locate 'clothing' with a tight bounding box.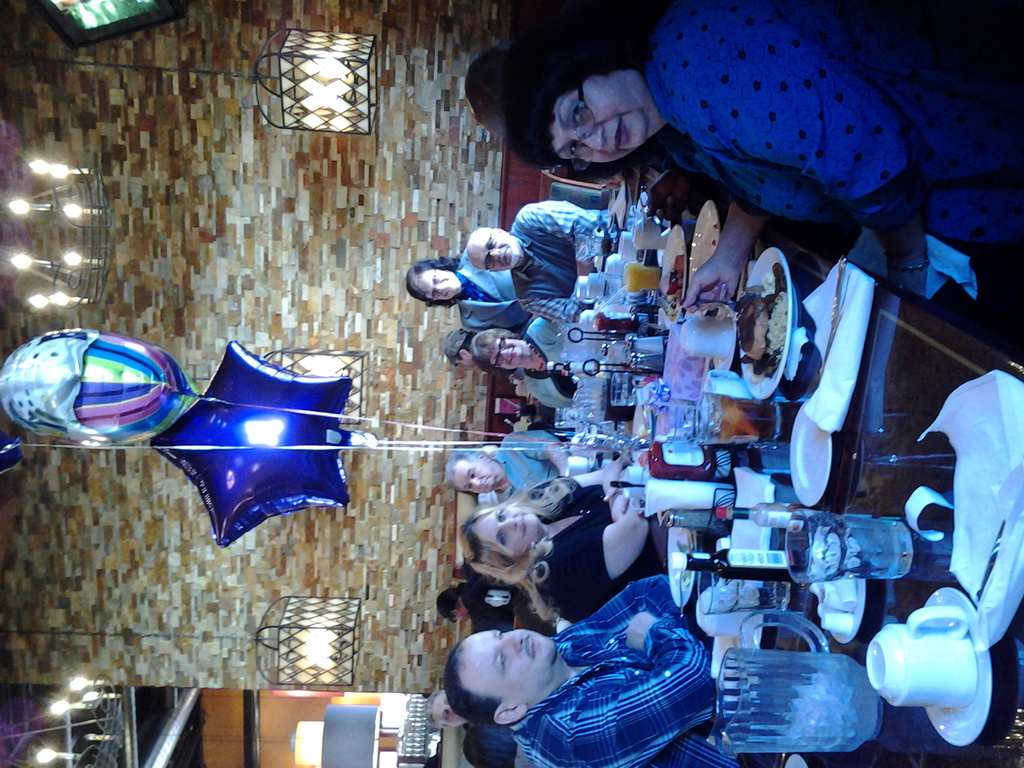
bbox=(482, 588, 740, 760).
